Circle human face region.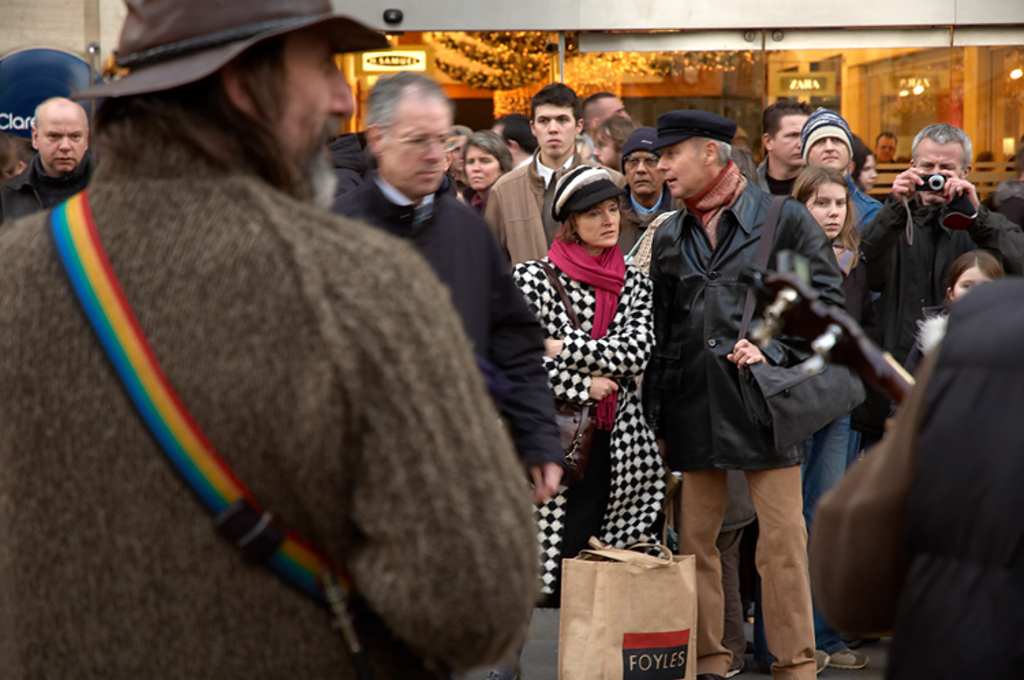
Region: Rect(531, 102, 573, 157).
